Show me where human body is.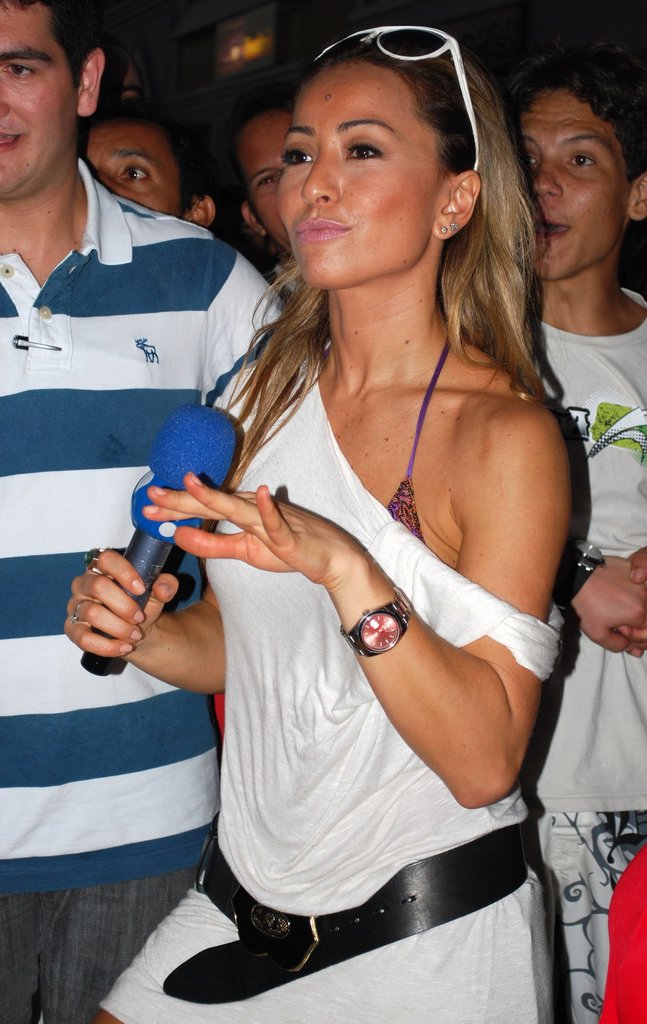
human body is at [left=0, top=0, right=293, bottom=1023].
